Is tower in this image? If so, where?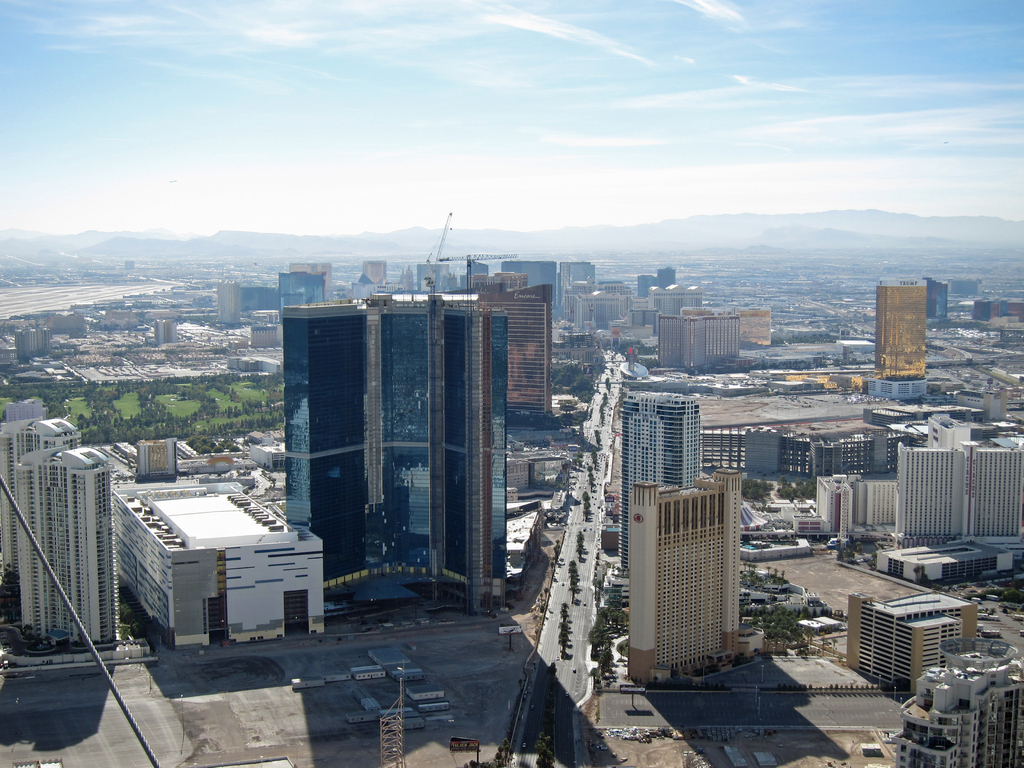
Yes, at <region>628, 458, 746, 687</region>.
